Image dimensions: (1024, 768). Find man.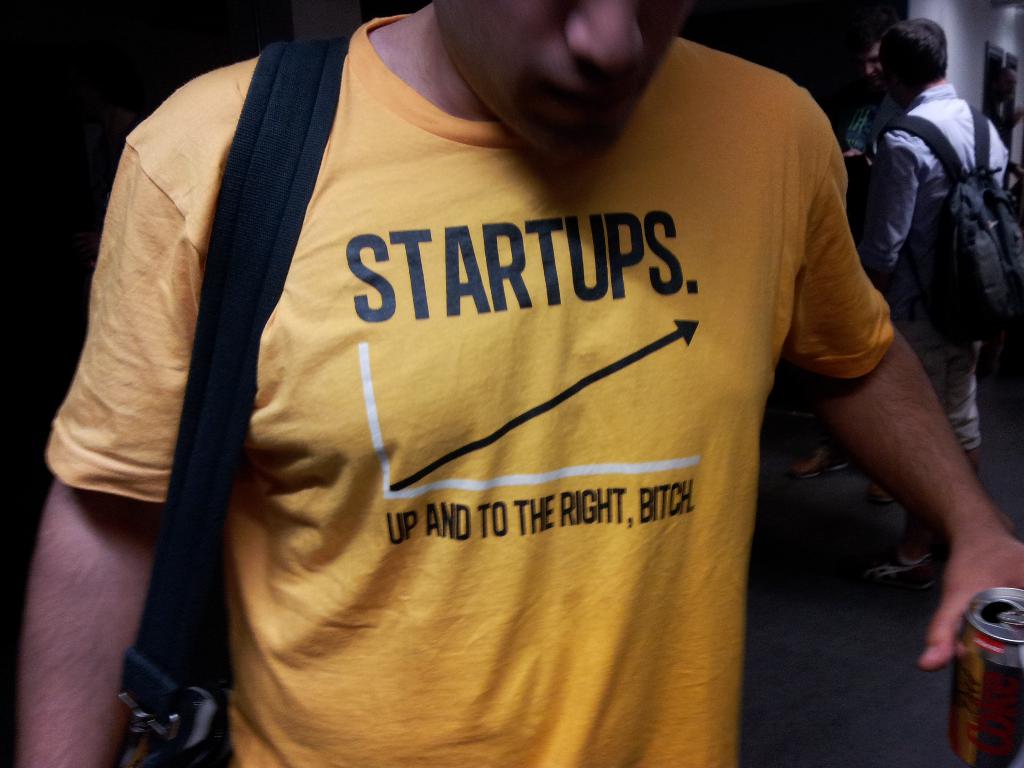
(789, 29, 895, 502).
